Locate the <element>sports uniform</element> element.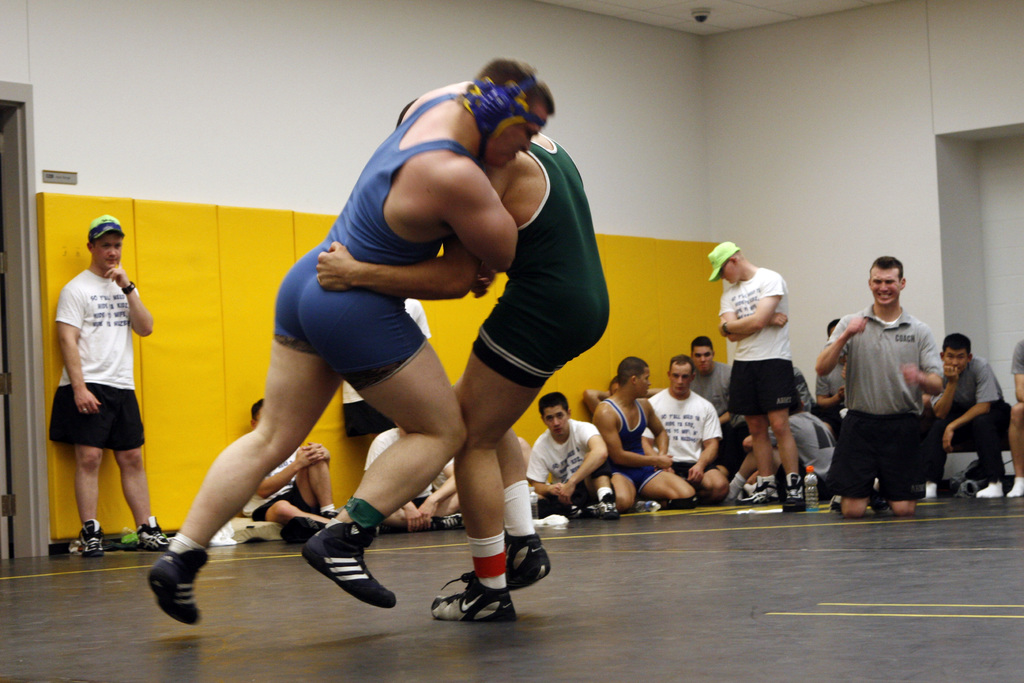
Element bbox: (left=474, top=119, right=620, bottom=399).
